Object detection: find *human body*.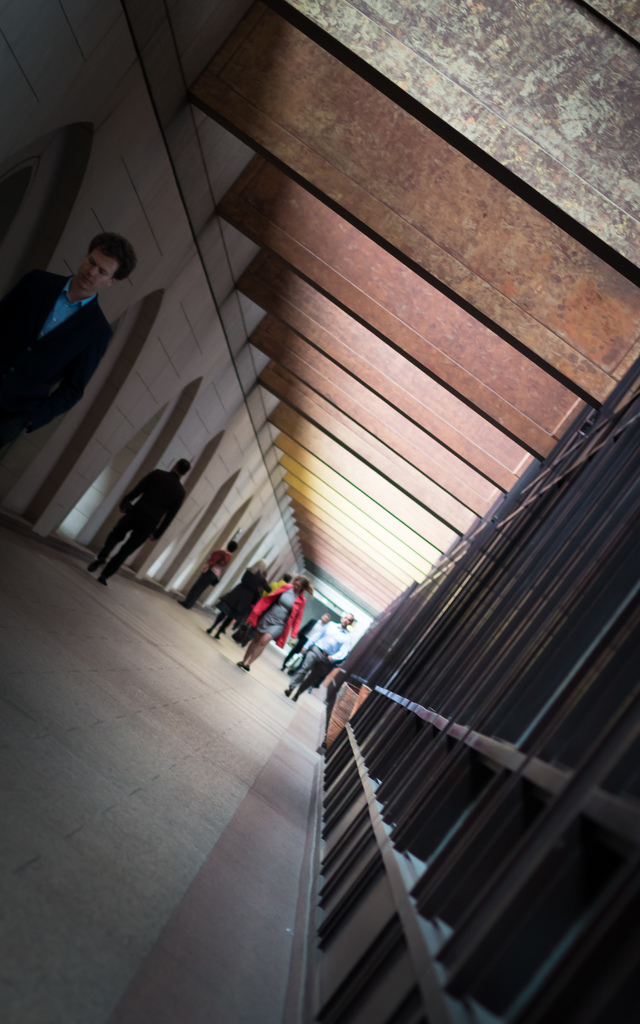
x1=282 y1=622 x2=353 y2=701.
